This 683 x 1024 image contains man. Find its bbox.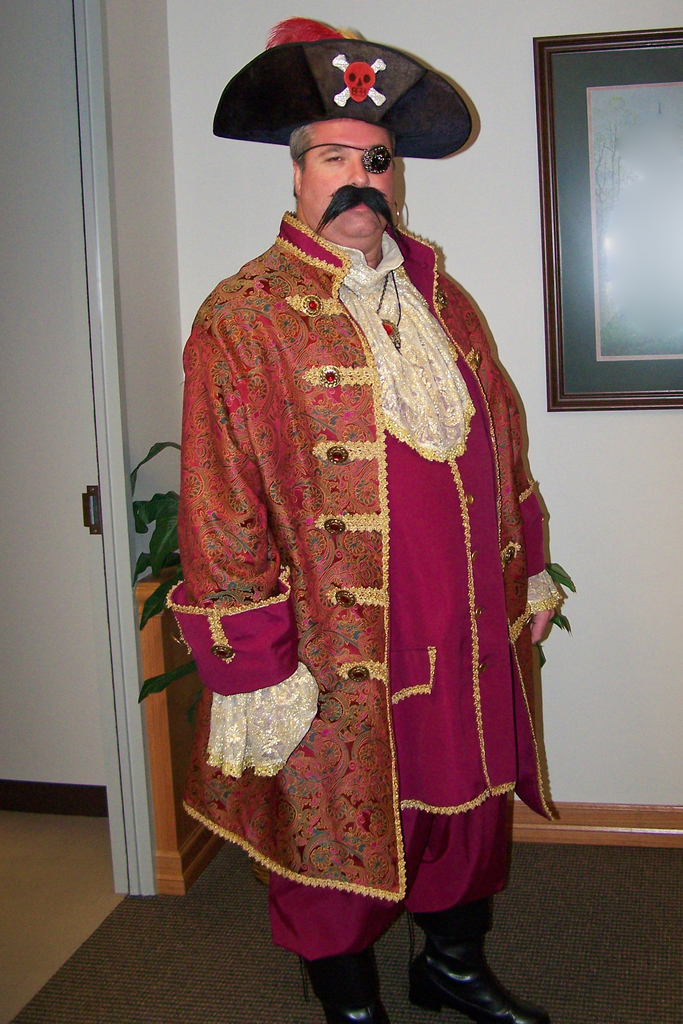
(154,33,560,941).
